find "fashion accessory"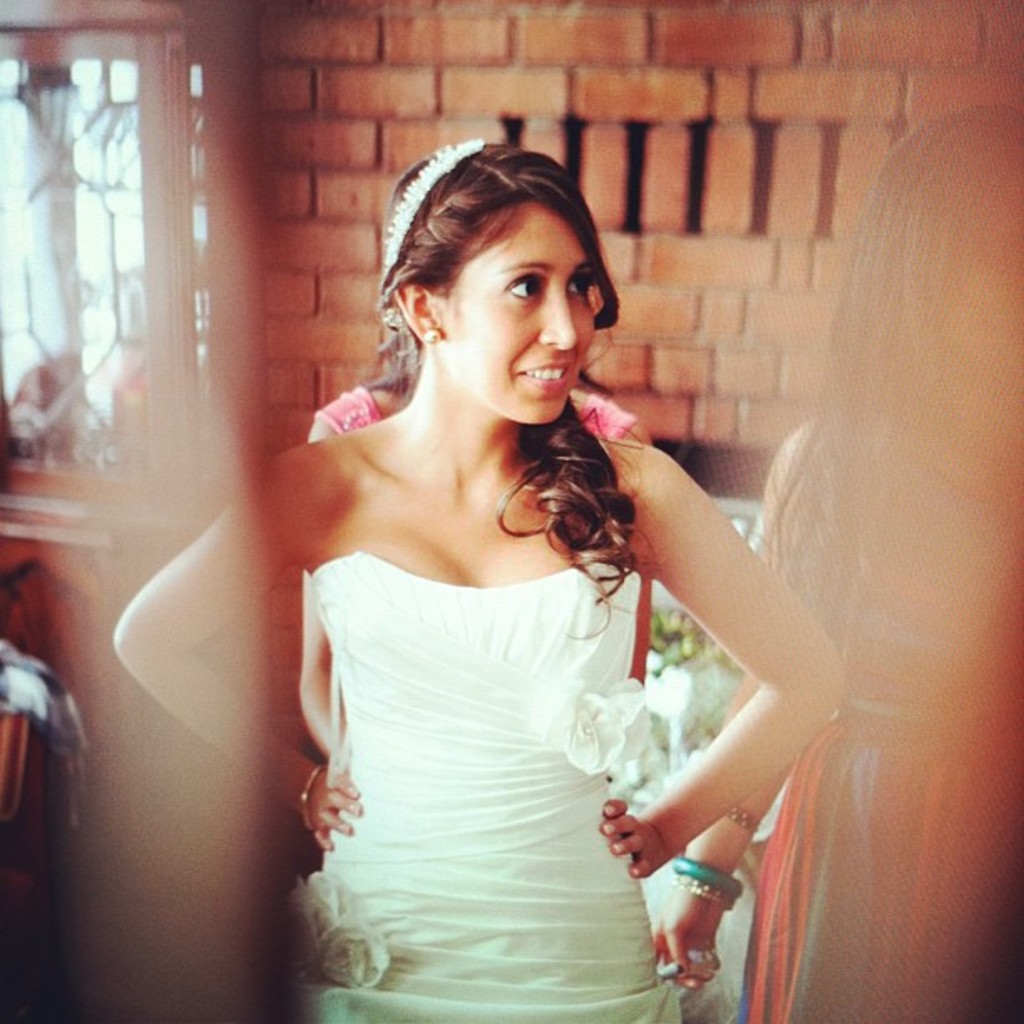
[666,873,738,910]
